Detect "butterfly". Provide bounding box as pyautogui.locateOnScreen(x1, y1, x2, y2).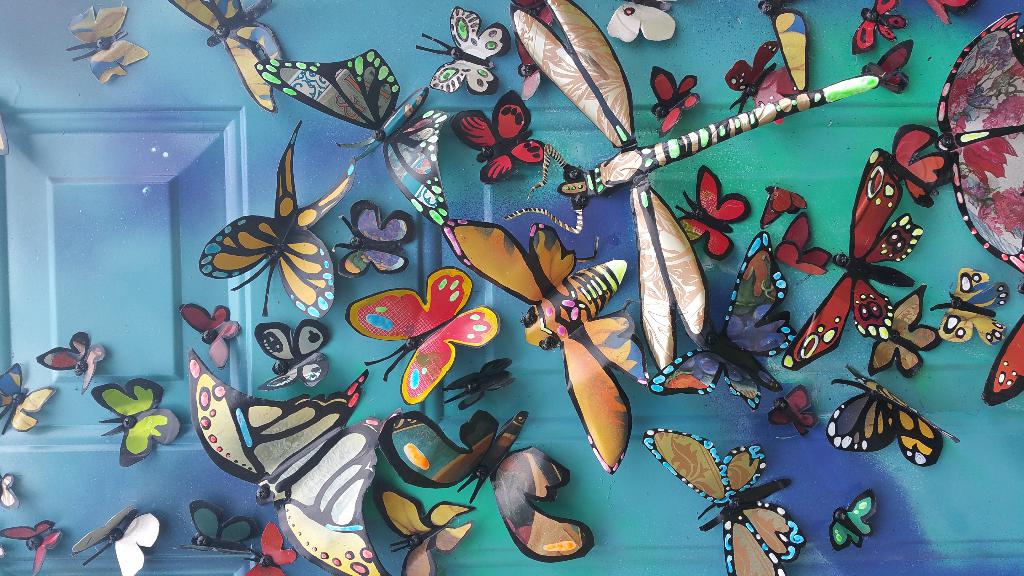
pyautogui.locateOnScreen(868, 283, 940, 380).
